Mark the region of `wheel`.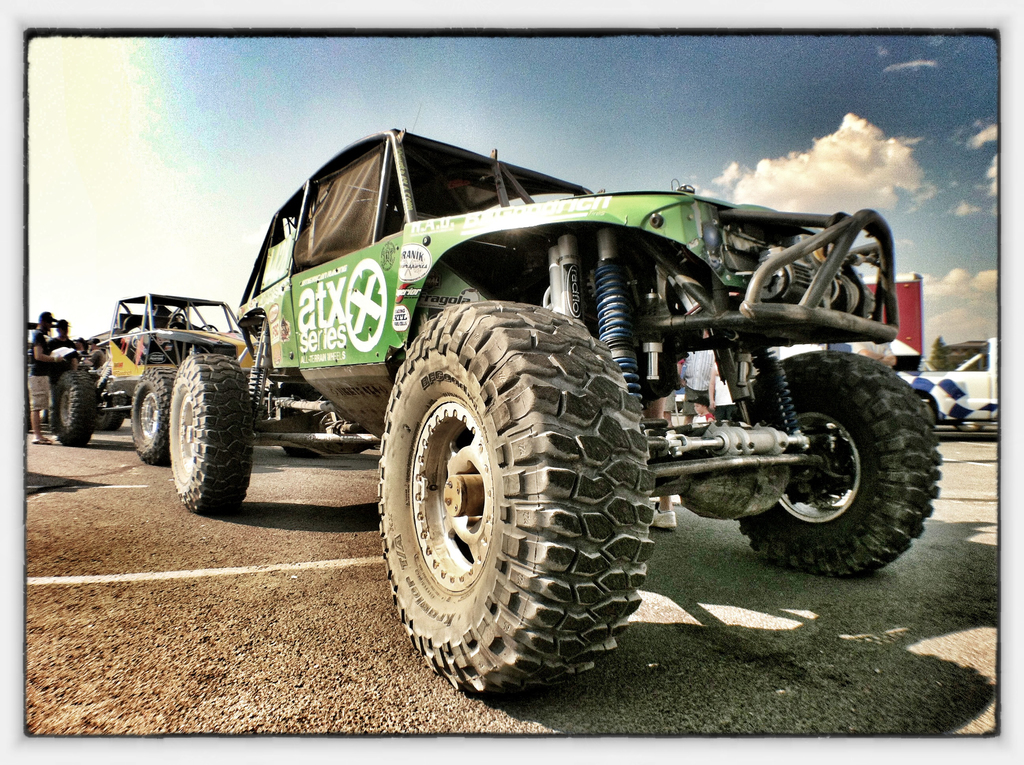
Region: [168, 352, 251, 515].
